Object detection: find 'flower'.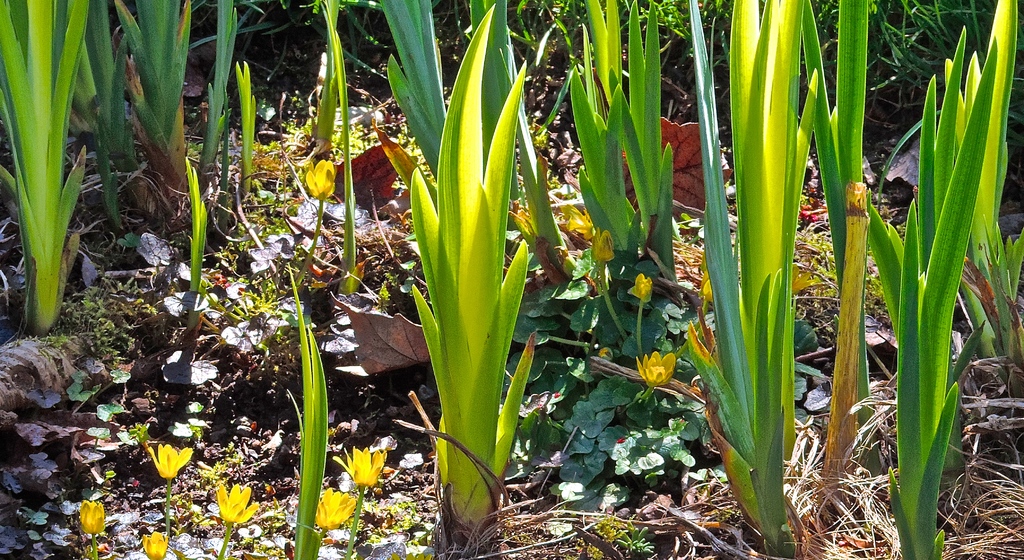
(left=628, top=338, right=696, bottom=402).
